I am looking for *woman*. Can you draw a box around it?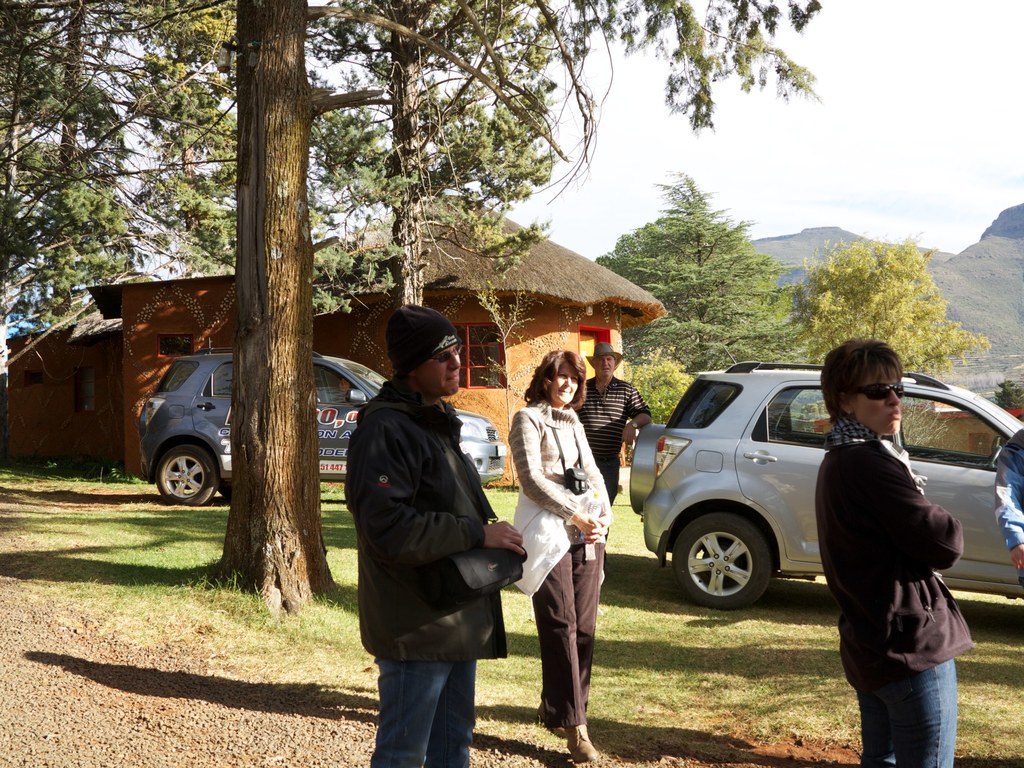
Sure, the bounding box is (515,359,614,767).
